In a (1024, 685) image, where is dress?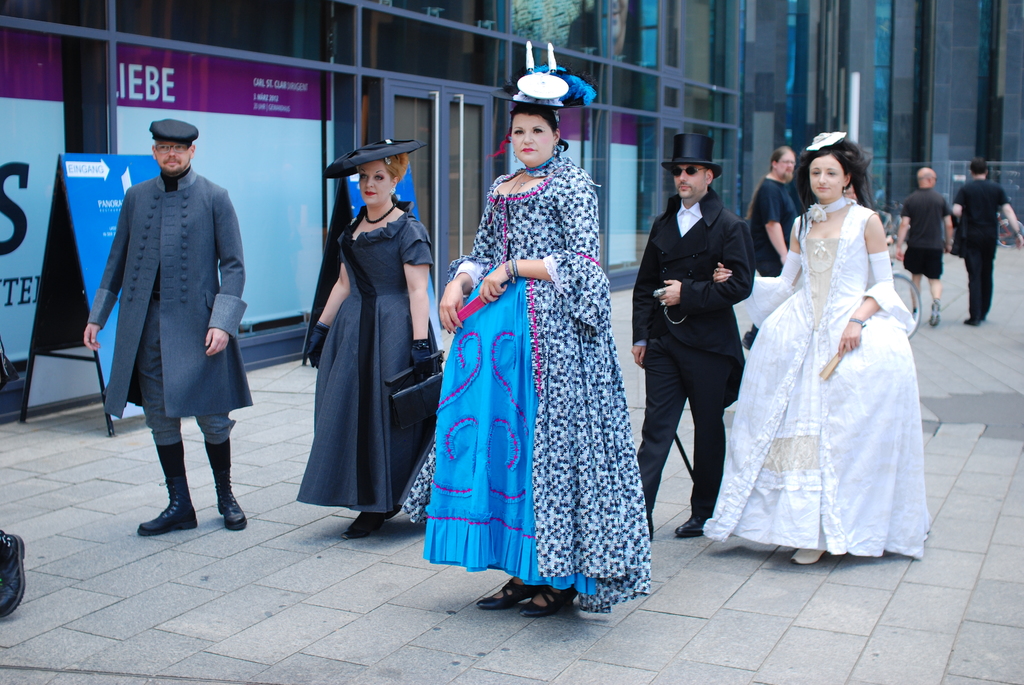
[701, 199, 930, 557].
